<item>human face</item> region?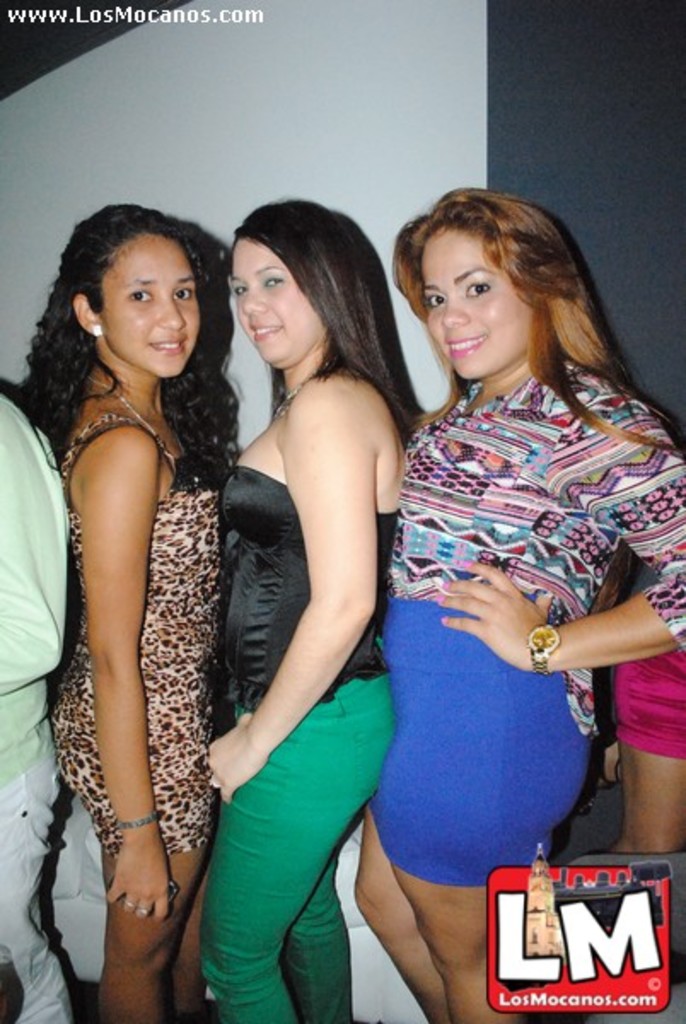
<bbox>423, 224, 526, 379</bbox>
